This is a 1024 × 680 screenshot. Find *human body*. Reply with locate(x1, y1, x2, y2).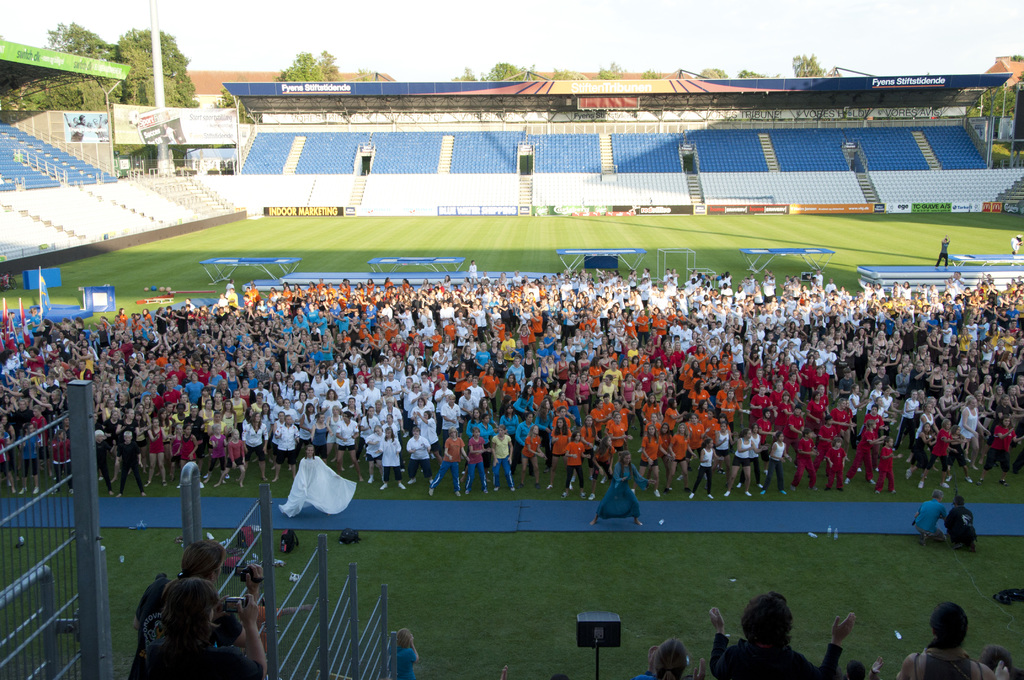
locate(702, 276, 711, 287).
